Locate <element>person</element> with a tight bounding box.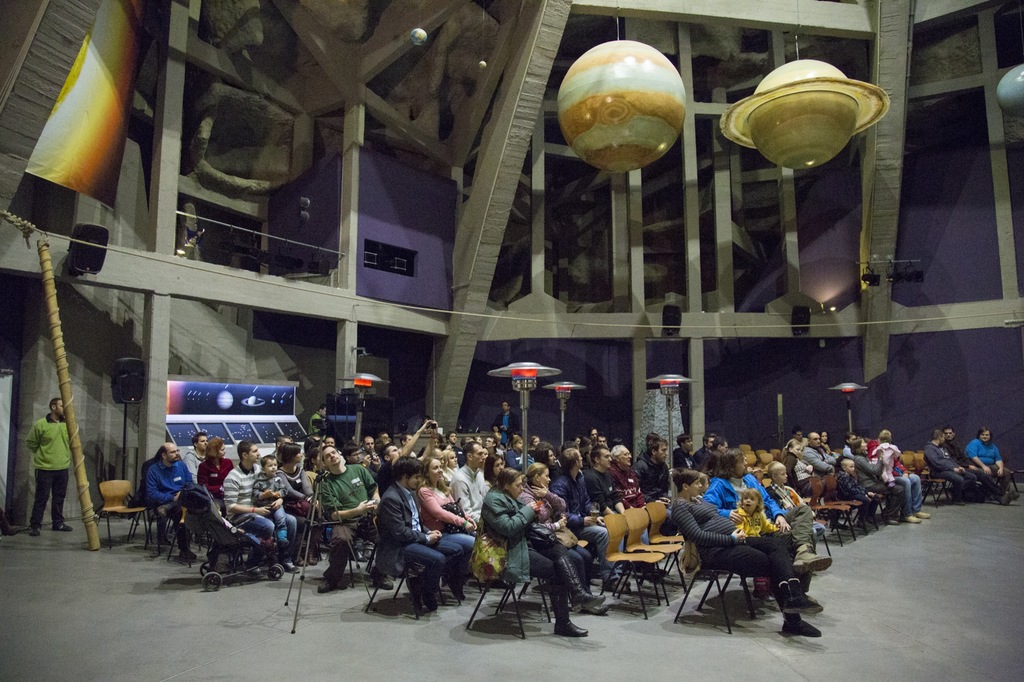
box=[921, 429, 973, 502].
